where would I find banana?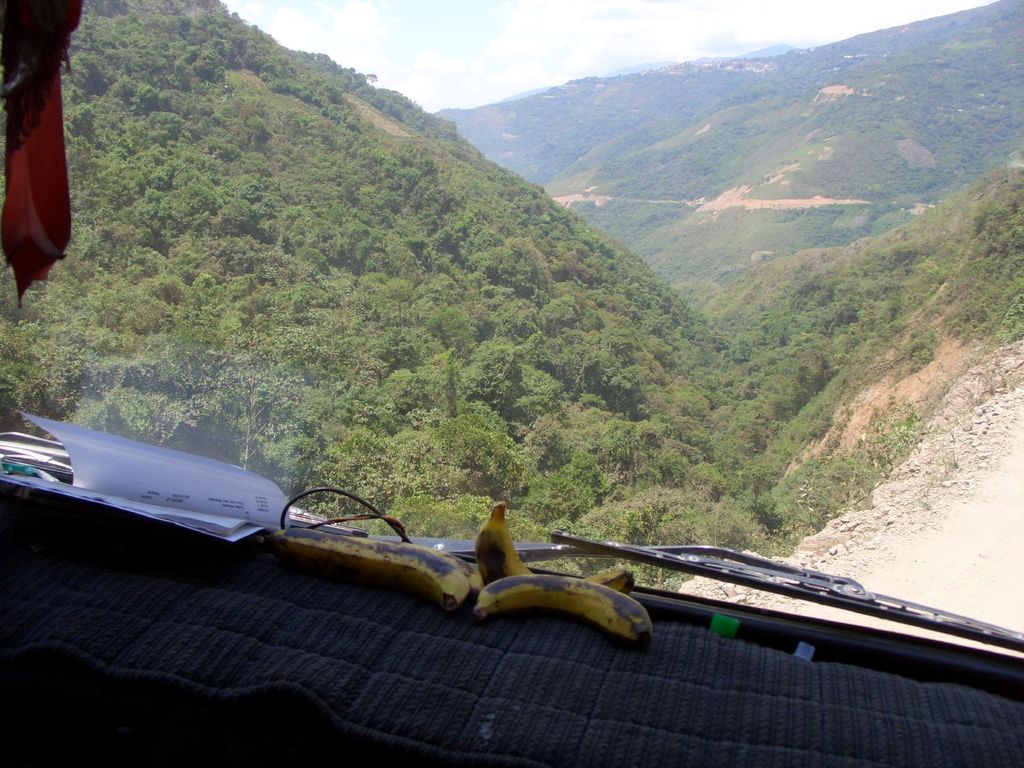
At 249, 526, 481, 609.
